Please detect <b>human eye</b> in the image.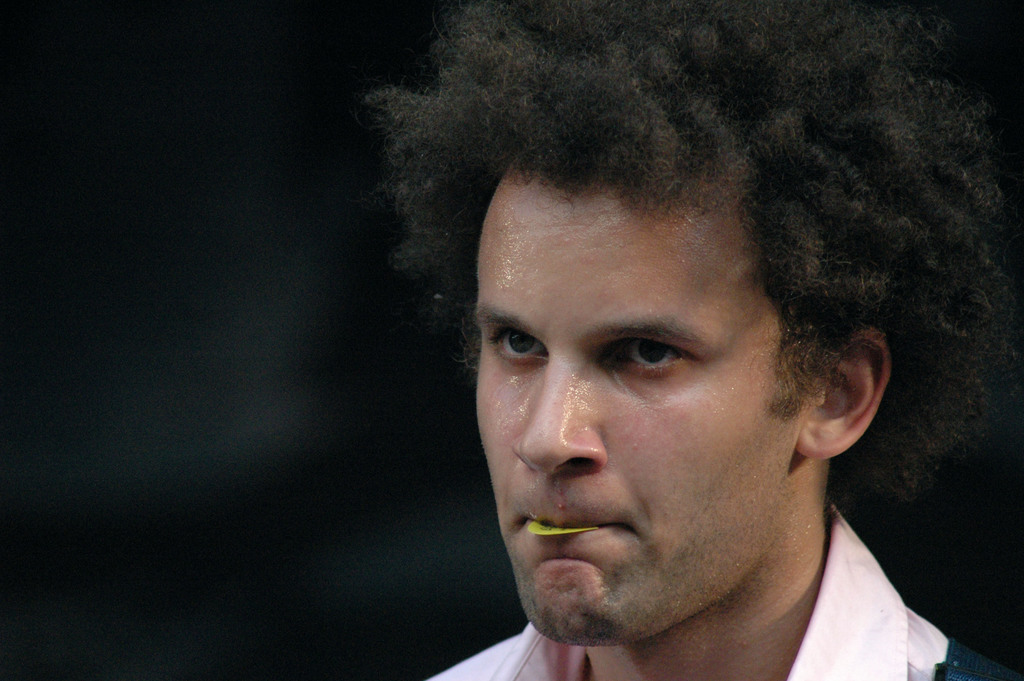
484:321:553:367.
